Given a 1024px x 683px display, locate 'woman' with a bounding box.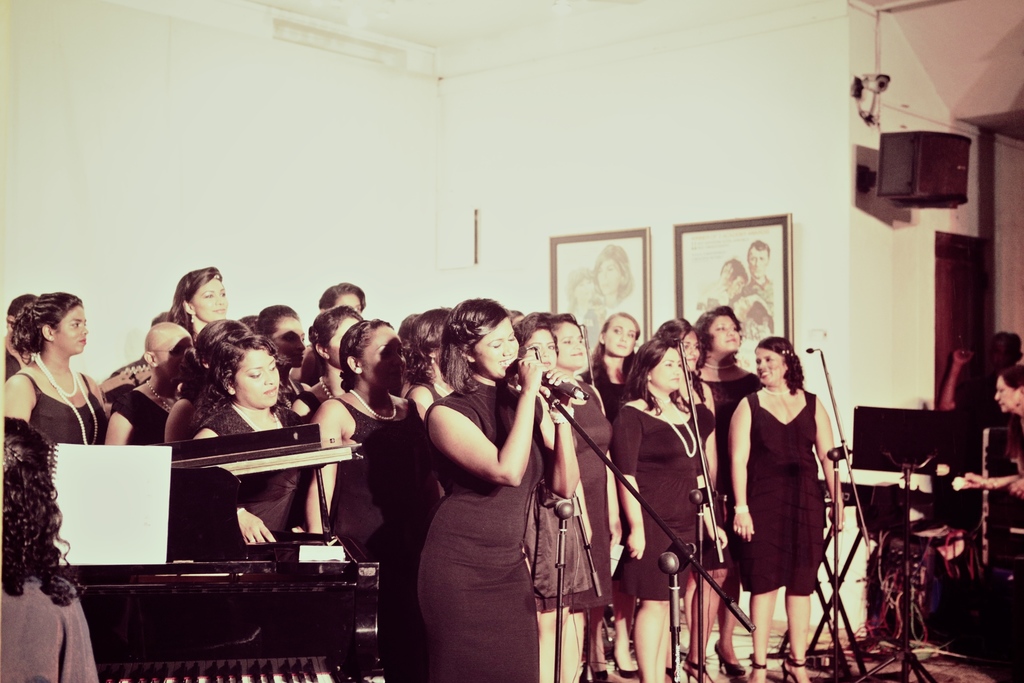
Located: l=3, t=287, r=102, b=469.
